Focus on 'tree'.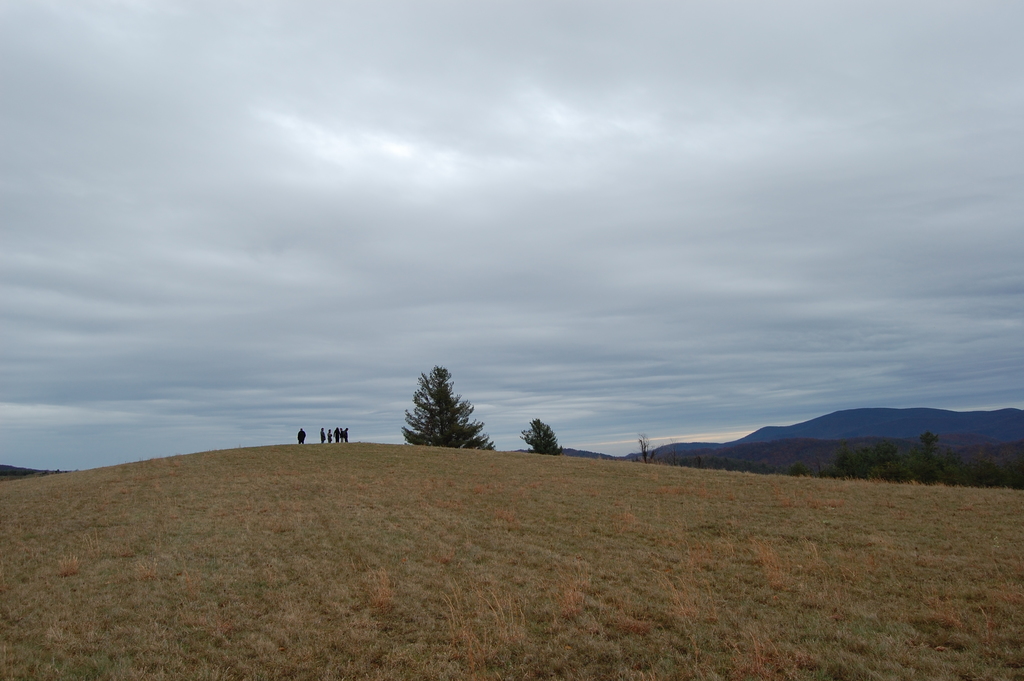
Focused at 401, 361, 496, 455.
